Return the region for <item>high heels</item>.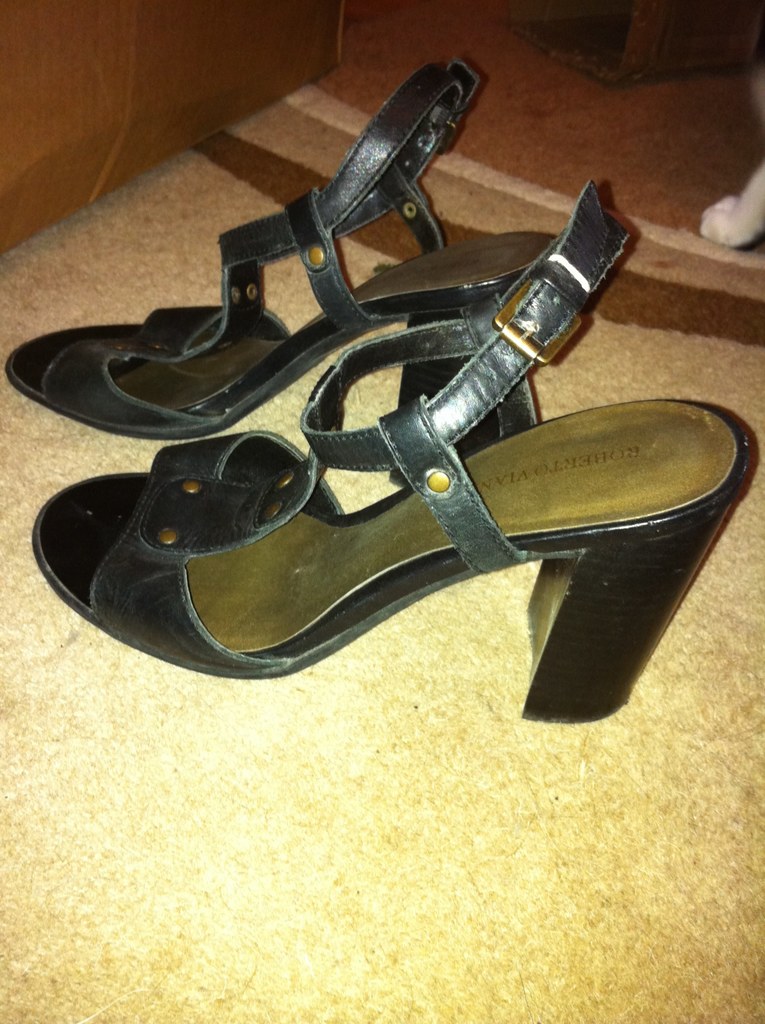
region(13, 62, 565, 494).
